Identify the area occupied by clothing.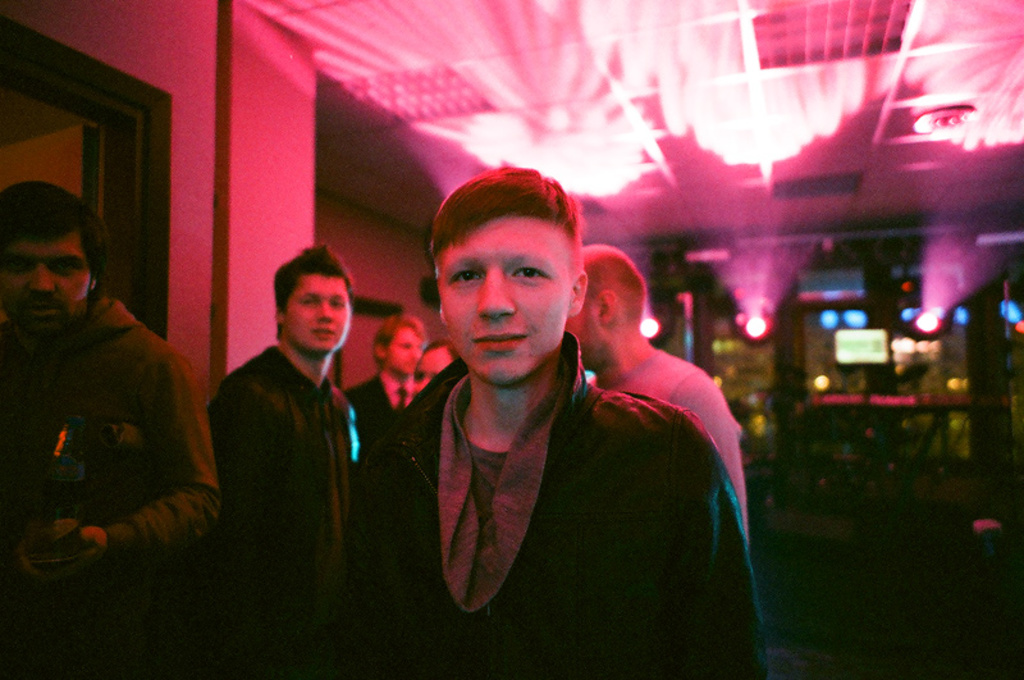
Area: detection(211, 344, 355, 679).
